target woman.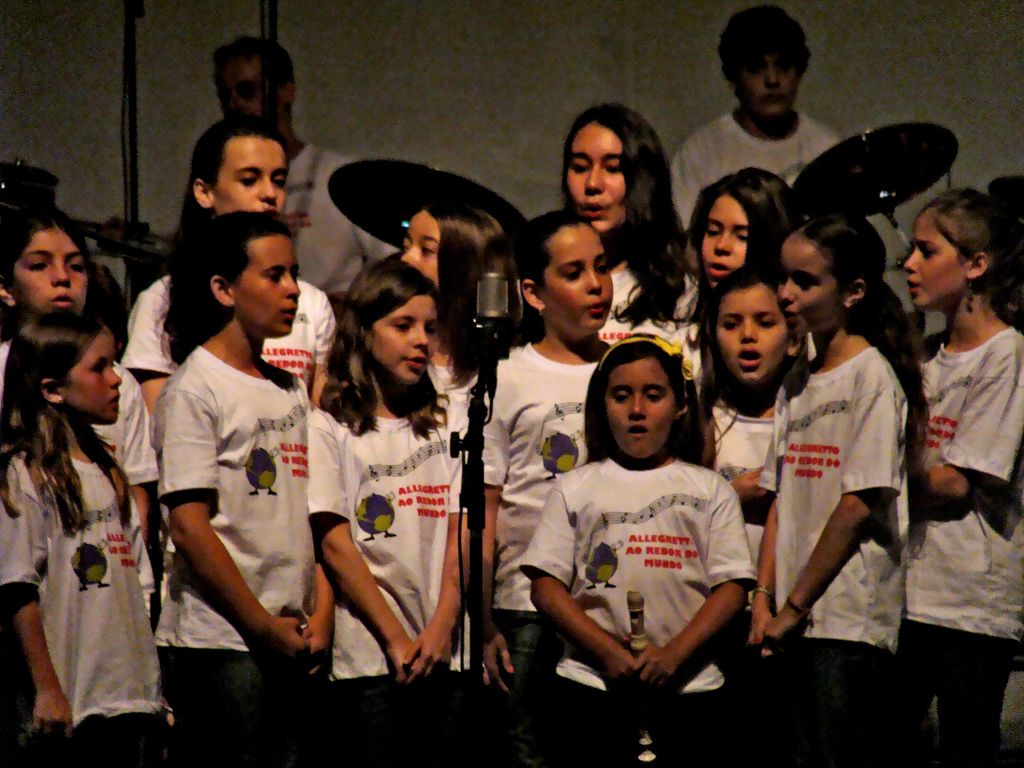
Target region: l=118, t=115, r=342, b=431.
